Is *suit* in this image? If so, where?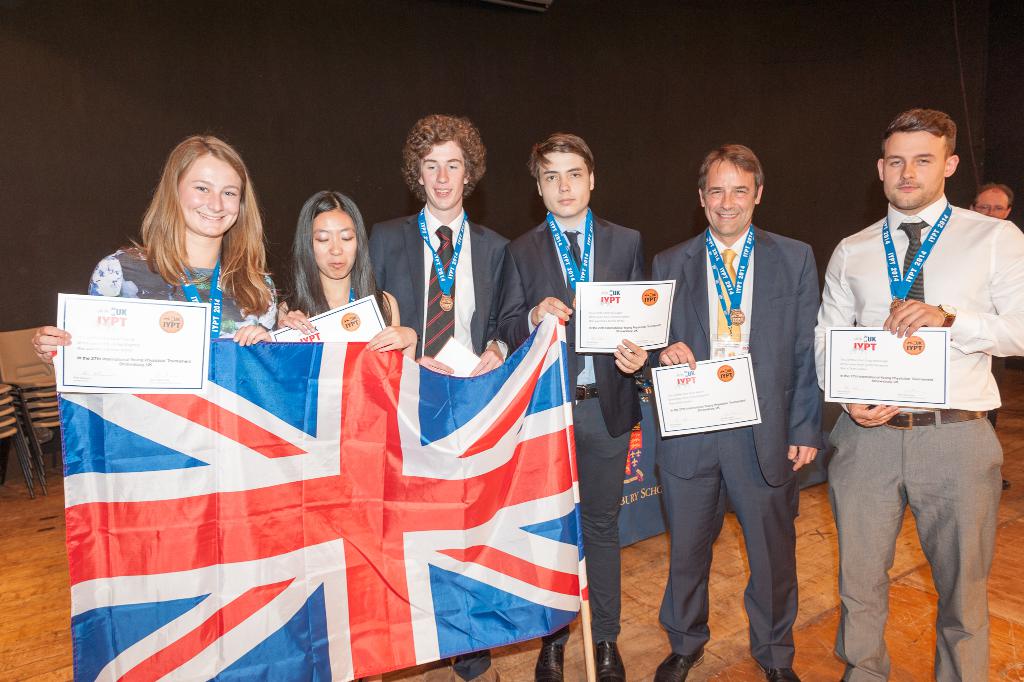
Yes, at bbox=(366, 205, 514, 676).
